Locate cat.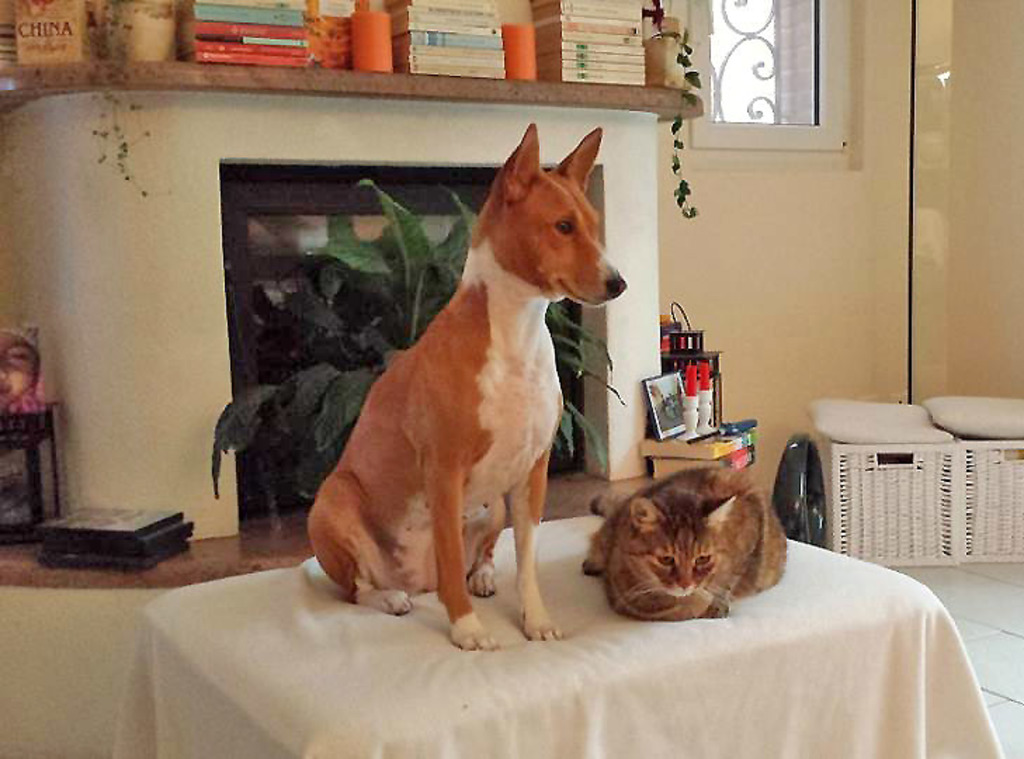
Bounding box: locate(577, 464, 792, 628).
